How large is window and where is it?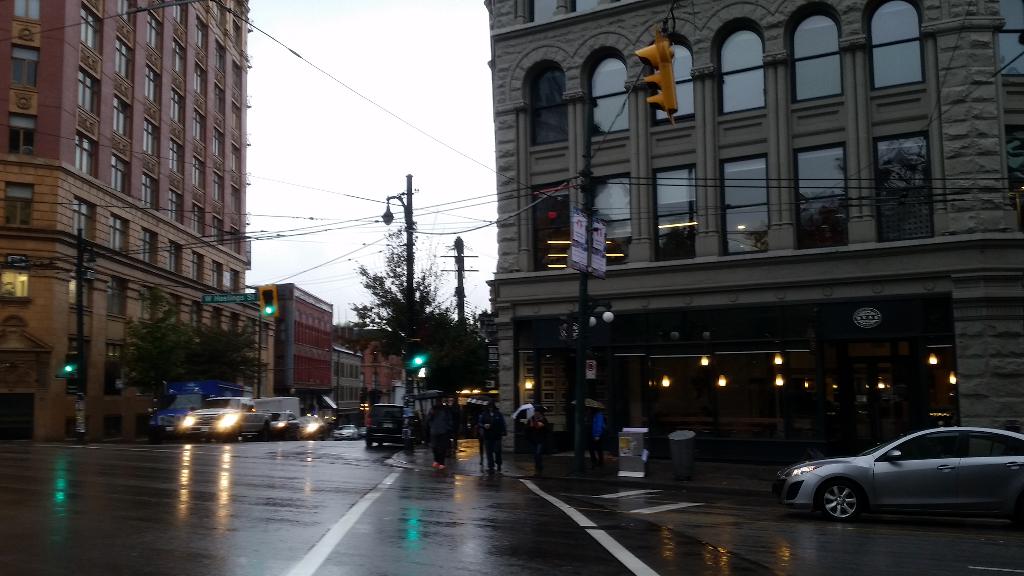
Bounding box: [260, 321, 273, 348].
